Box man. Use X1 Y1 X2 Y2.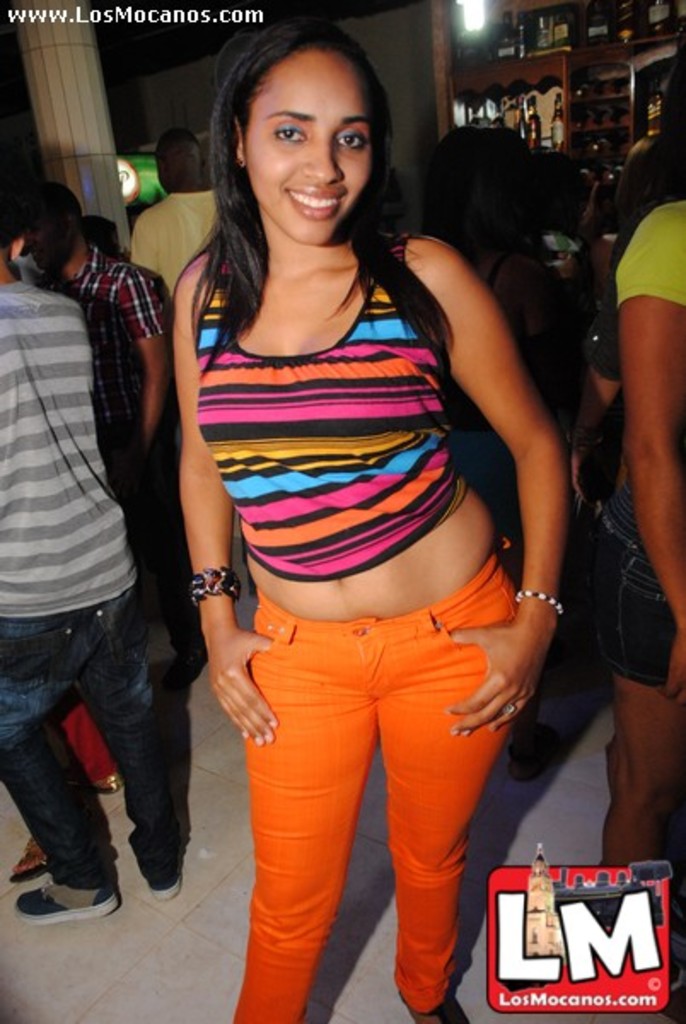
0 212 186 942.
